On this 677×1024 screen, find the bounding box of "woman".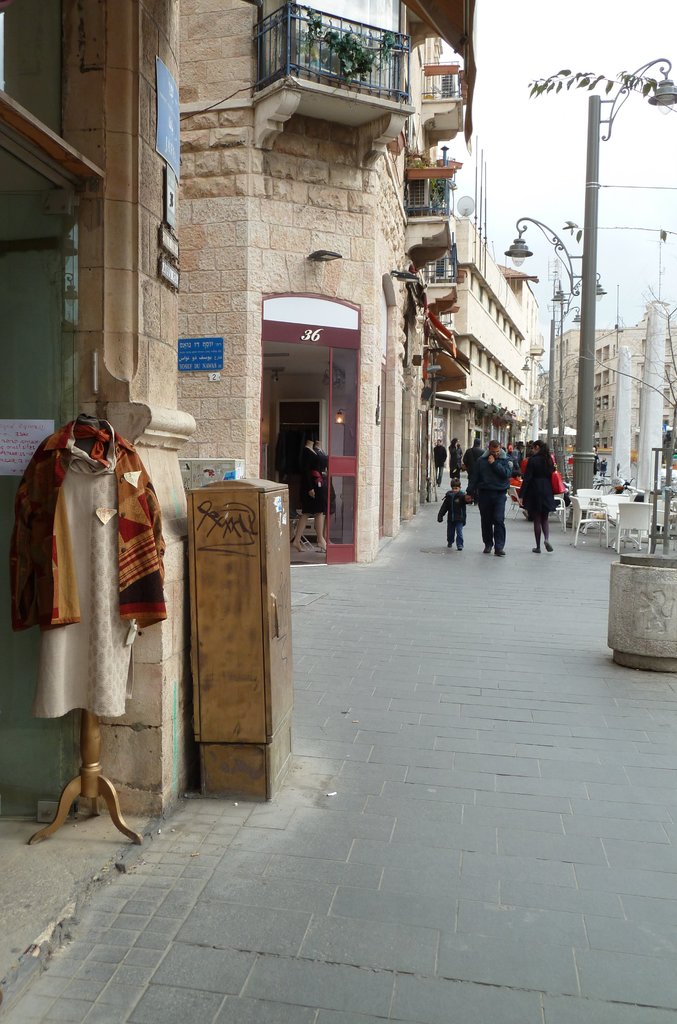
Bounding box: x1=513, y1=438, x2=555, y2=555.
